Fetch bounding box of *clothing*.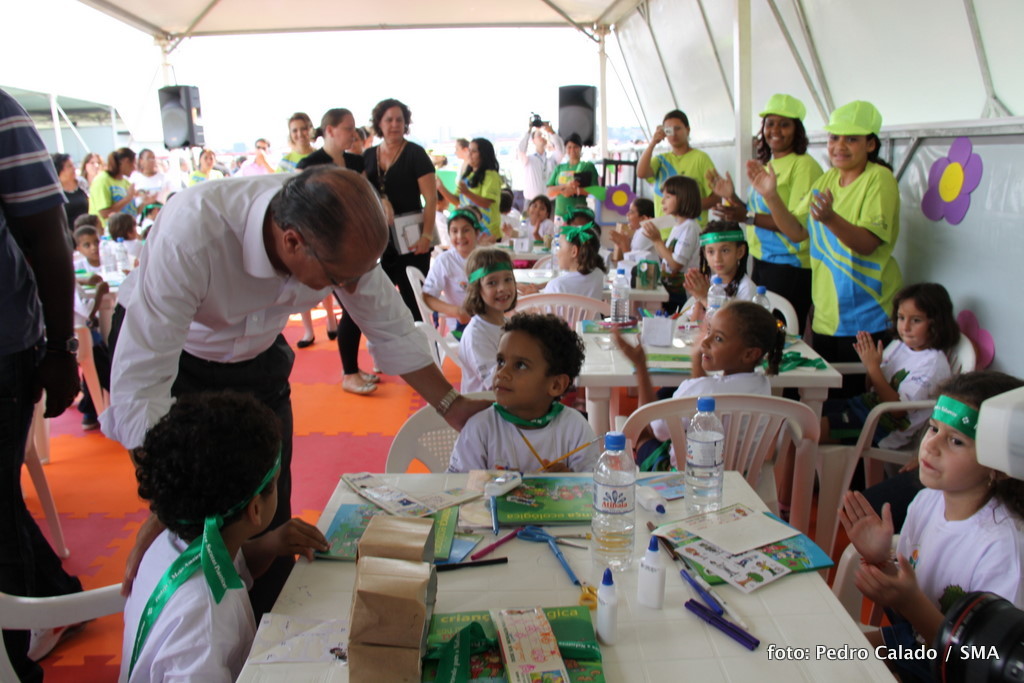
Bbox: bbox=[301, 151, 362, 373].
